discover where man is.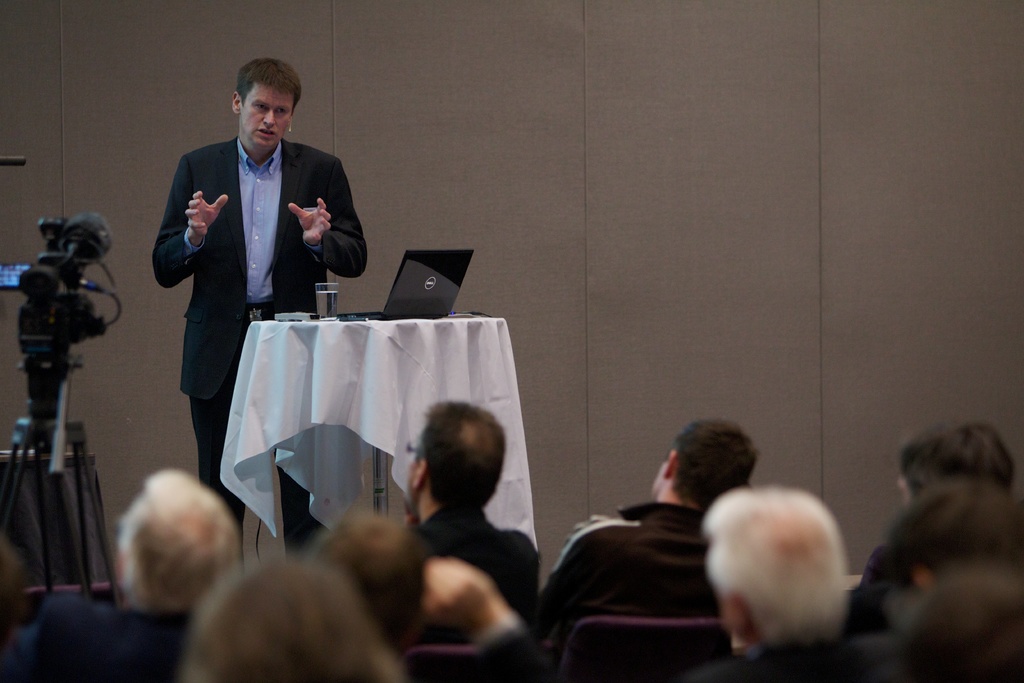
Discovered at rect(401, 388, 545, 605).
